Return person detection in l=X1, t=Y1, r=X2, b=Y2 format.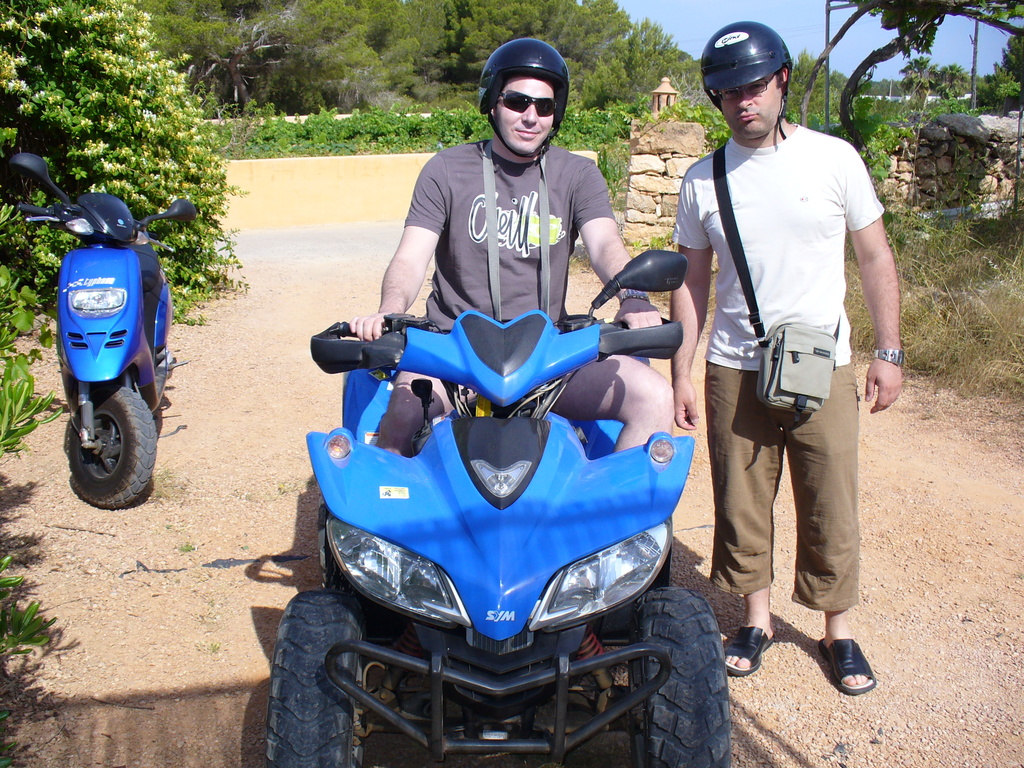
l=351, t=38, r=676, b=457.
